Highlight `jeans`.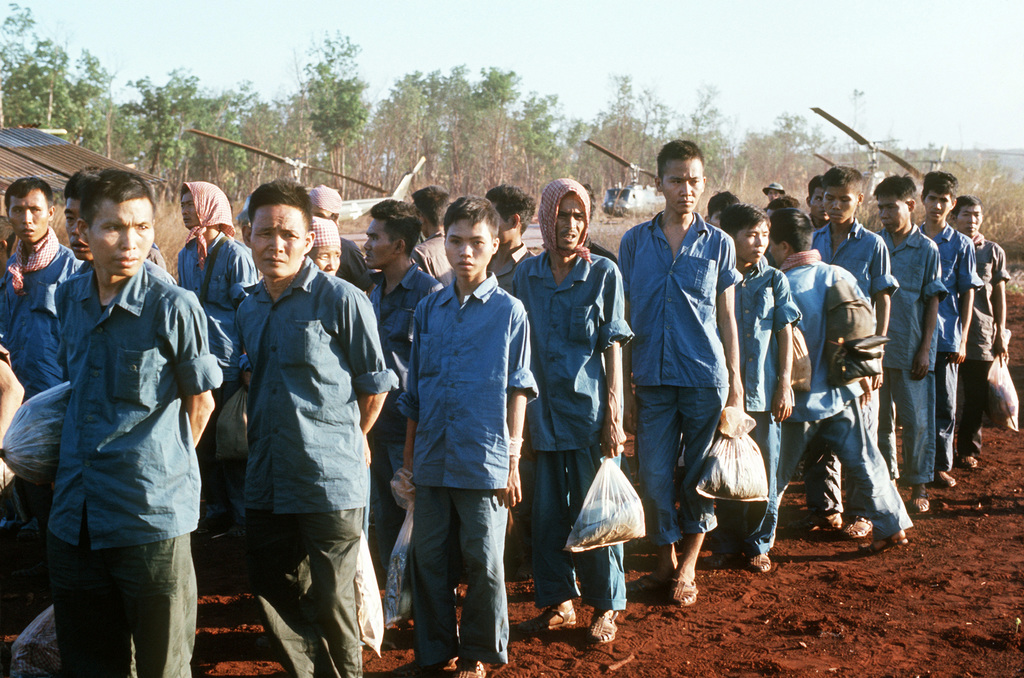
Highlighted region: bbox(527, 452, 629, 608).
